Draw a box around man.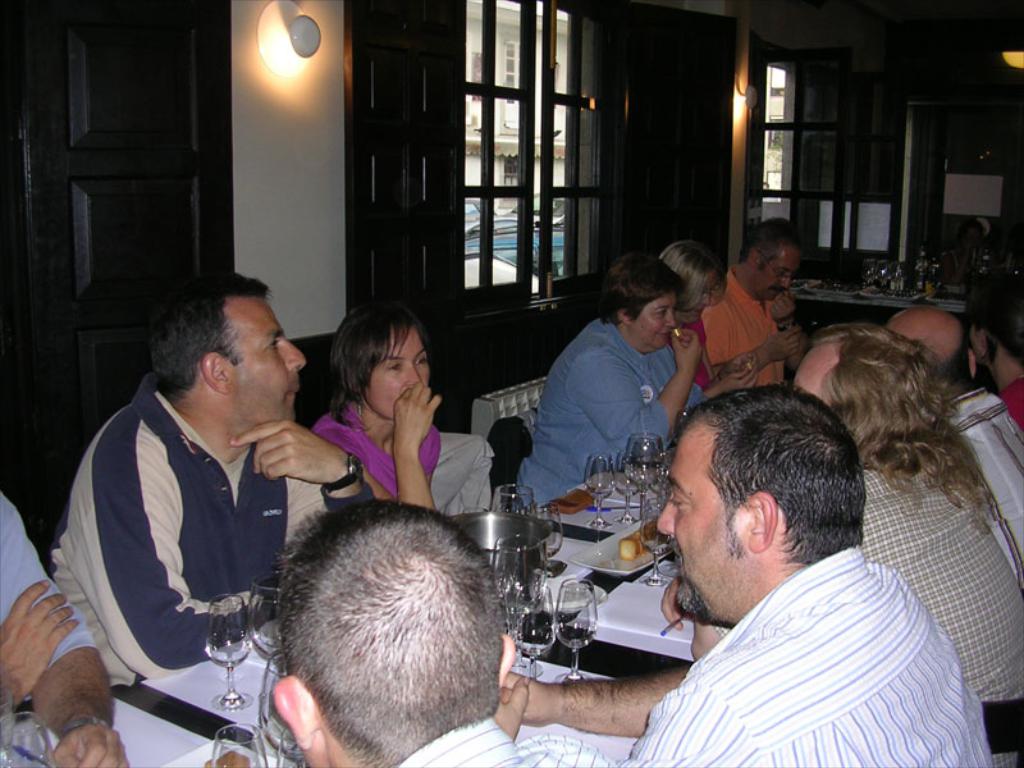
bbox=[968, 283, 1023, 445].
